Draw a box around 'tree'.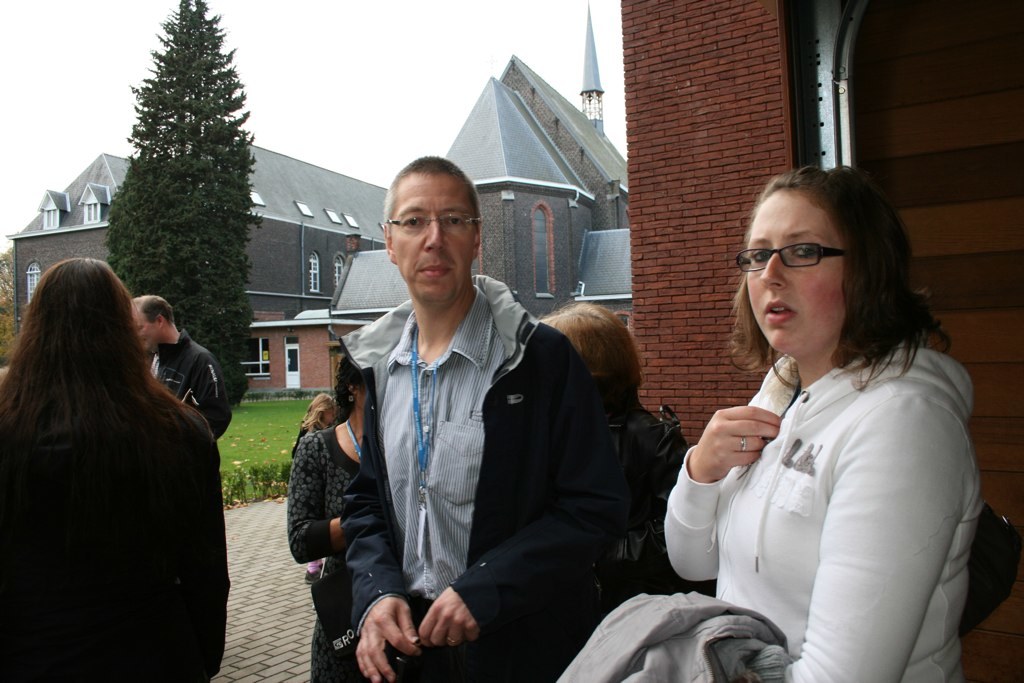
bbox(0, 249, 15, 370).
